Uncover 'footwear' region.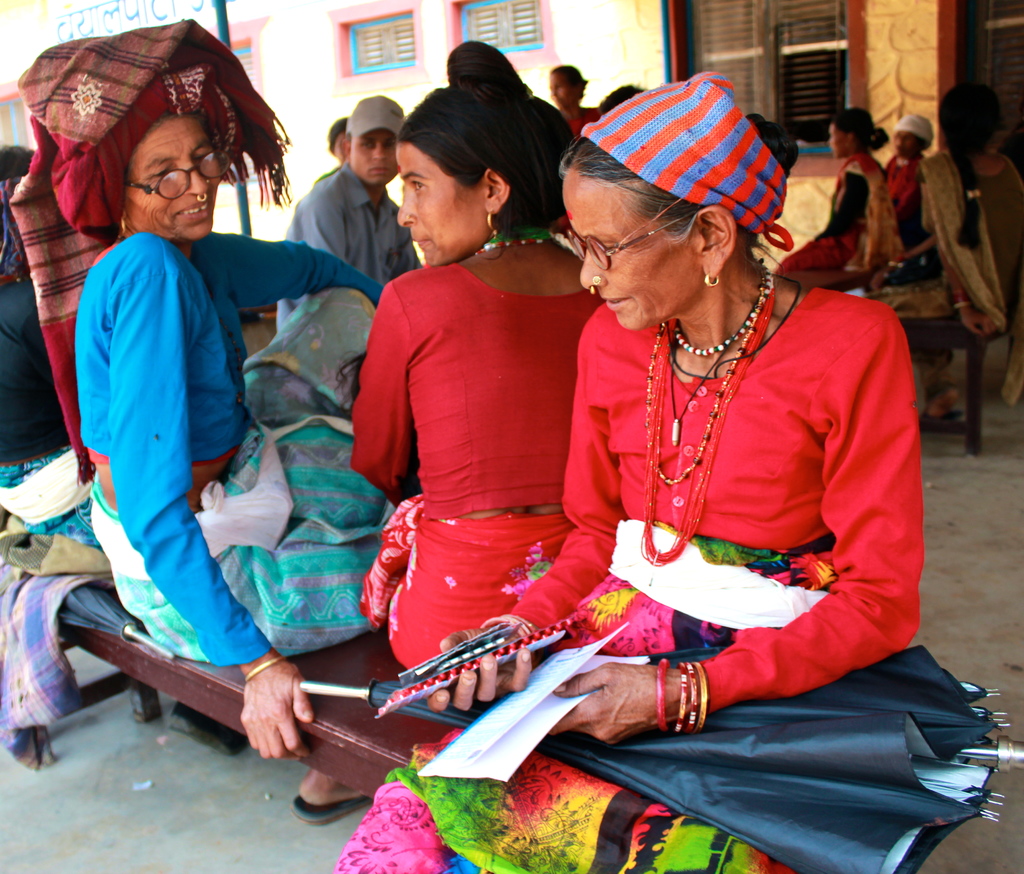
Uncovered: box=[293, 791, 374, 827].
